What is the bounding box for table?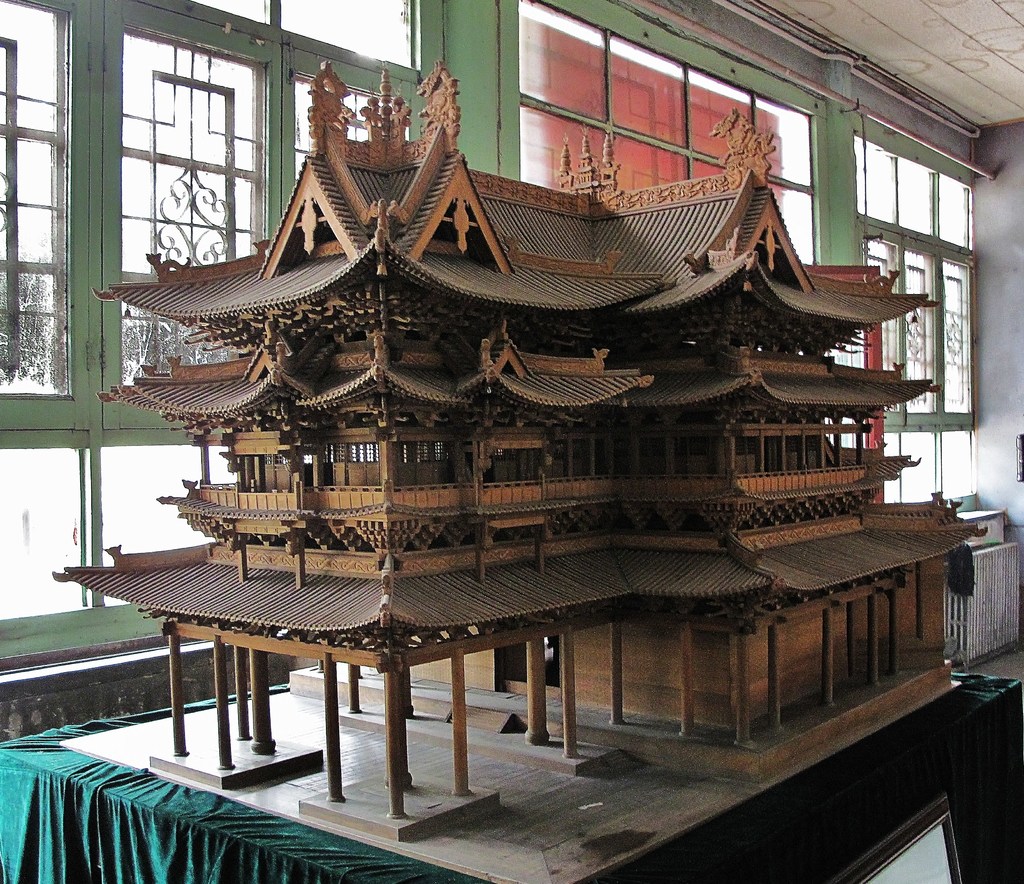
Rect(0, 603, 1023, 883).
